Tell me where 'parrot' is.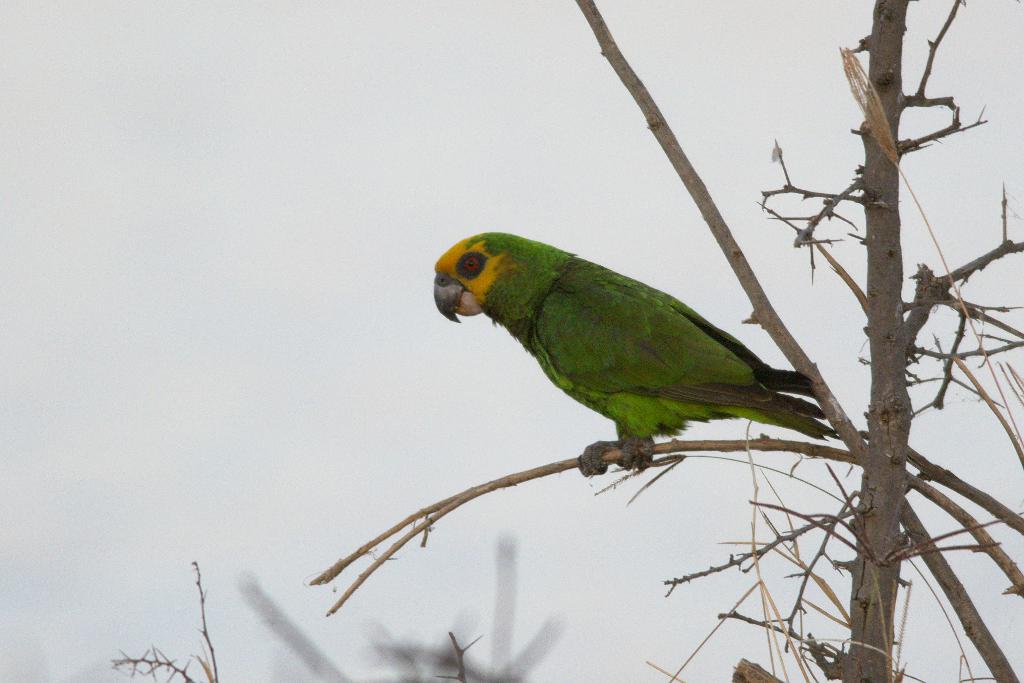
'parrot' is at rect(432, 229, 838, 478).
